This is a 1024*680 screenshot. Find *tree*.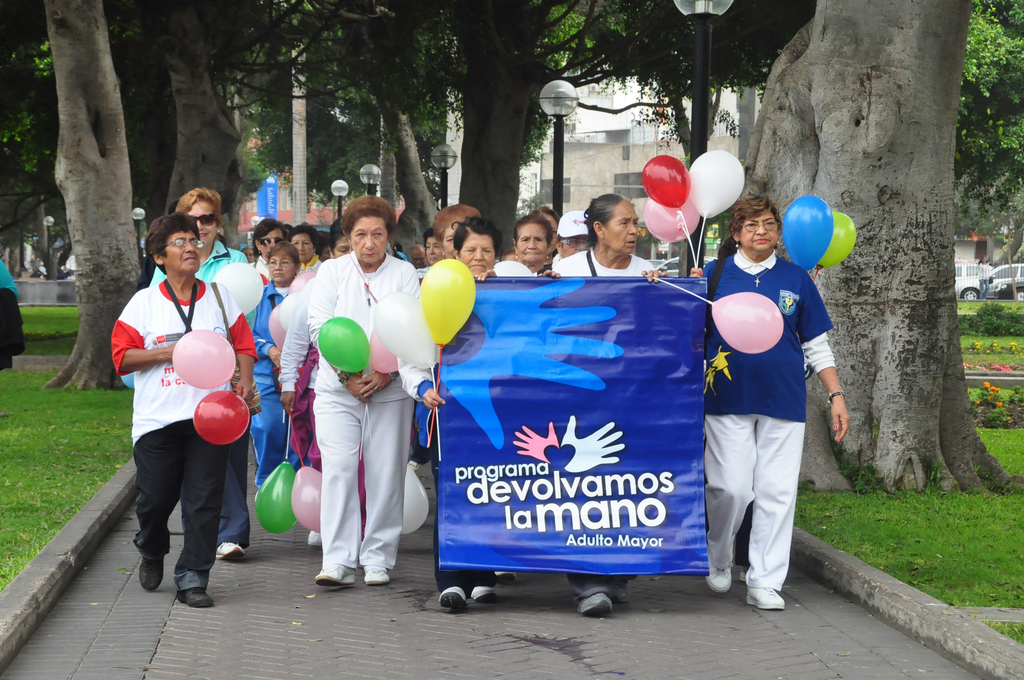
Bounding box: l=134, t=0, r=252, b=280.
